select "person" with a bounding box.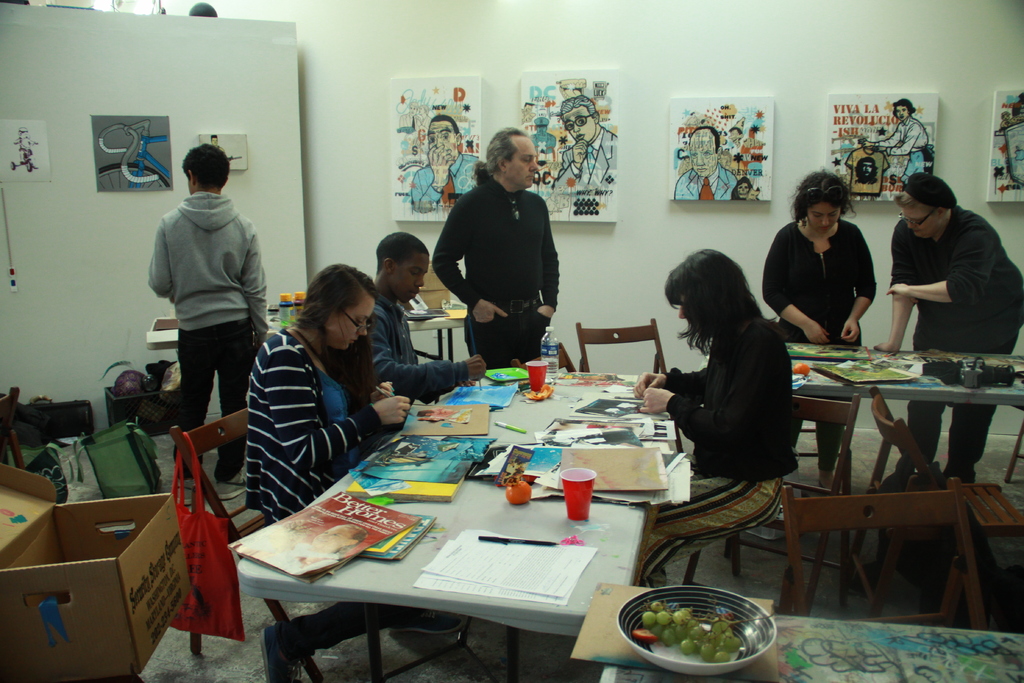
764:167:883:491.
